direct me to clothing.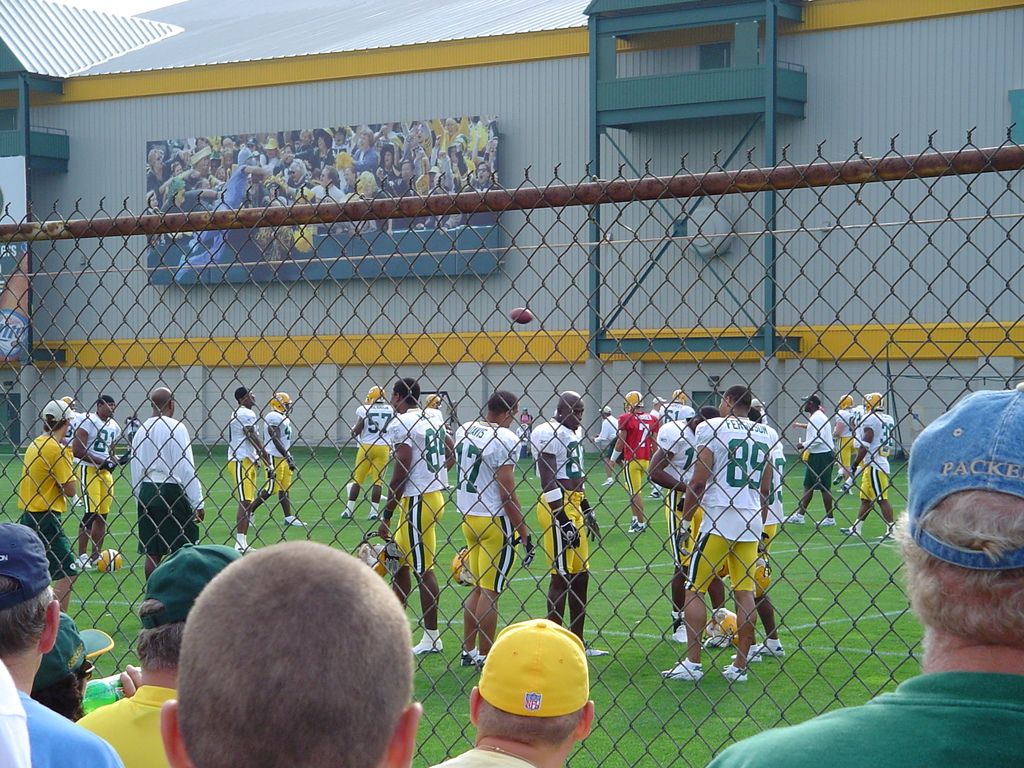
Direction: 758, 413, 787, 536.
